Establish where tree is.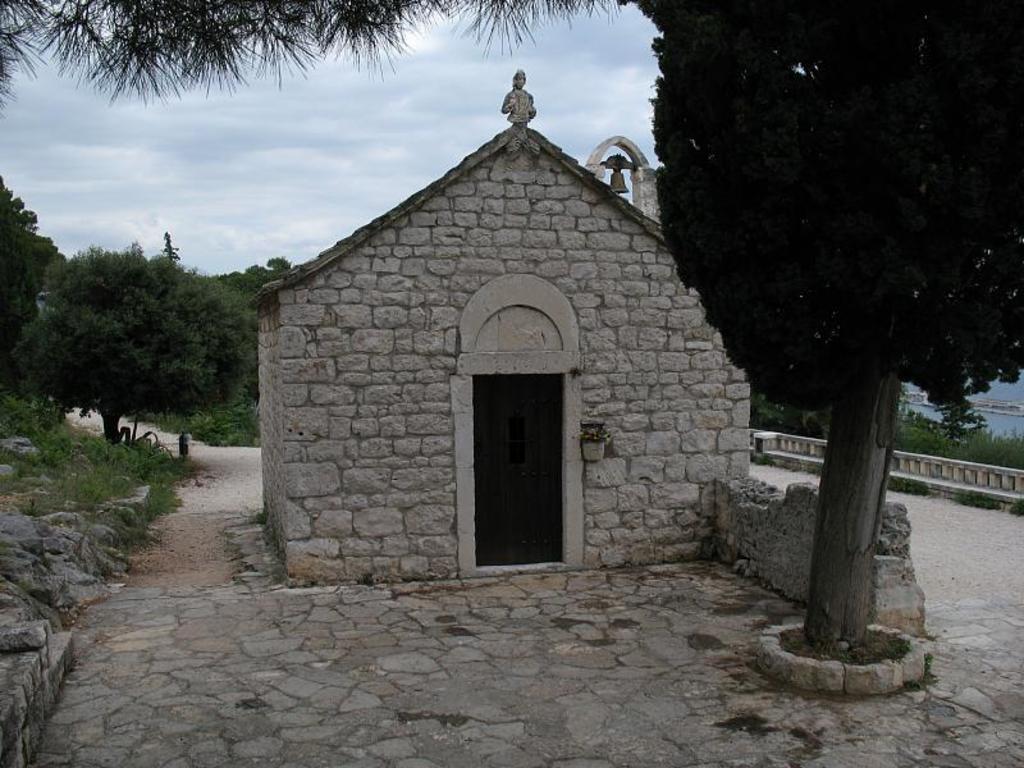
Established at Rect(0, 170, 67, 390).
